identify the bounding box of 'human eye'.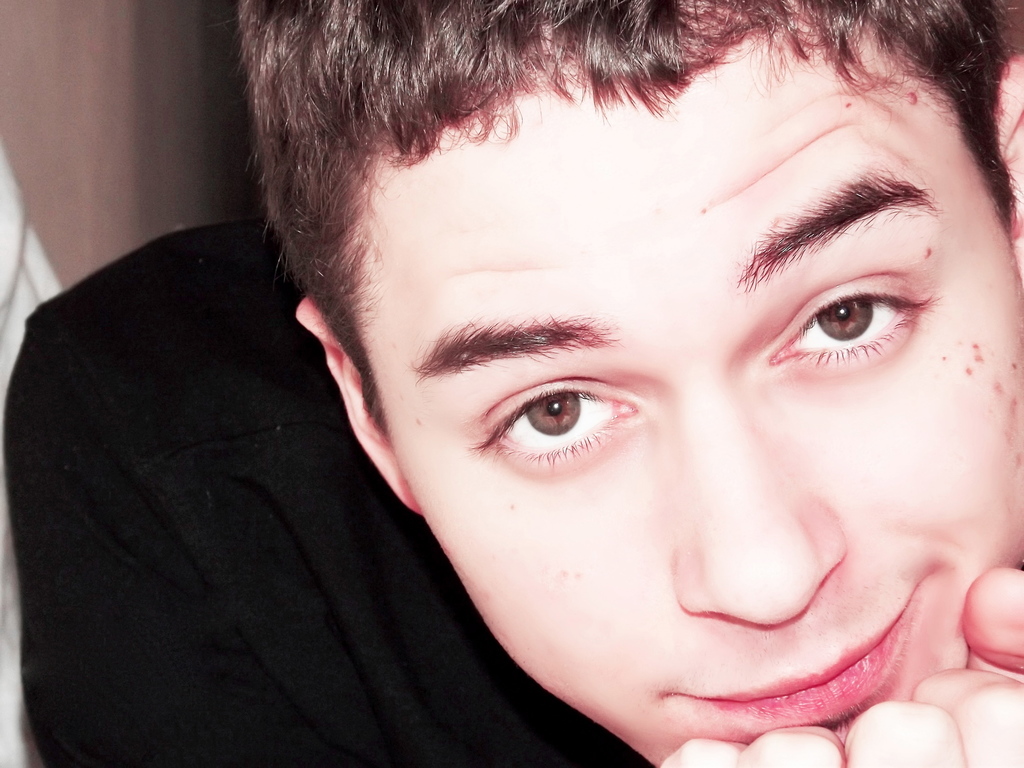
crop(758, 282, 940, 364).
